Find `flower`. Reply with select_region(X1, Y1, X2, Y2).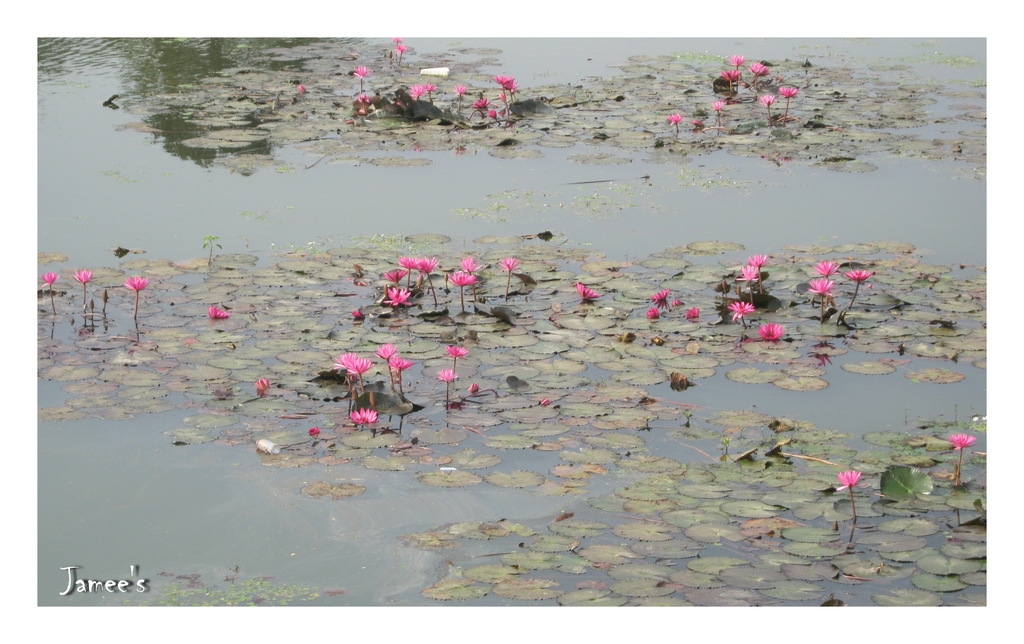
select_region(347, 407, 378, 426).
